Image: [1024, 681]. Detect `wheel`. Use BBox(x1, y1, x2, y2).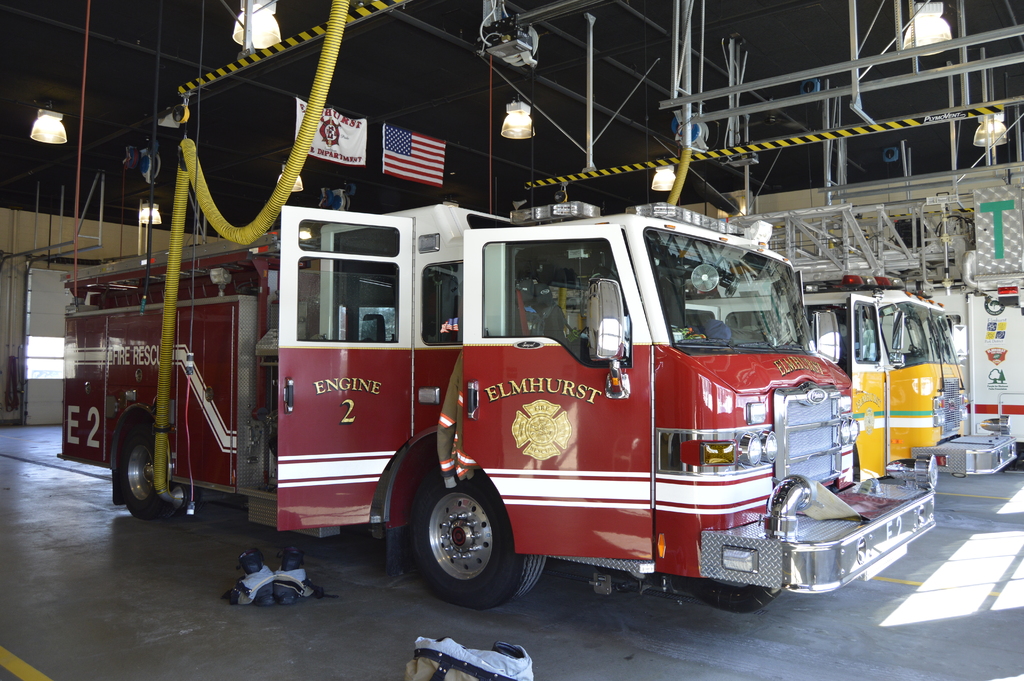
BBox(410, 469, 543, 613).
